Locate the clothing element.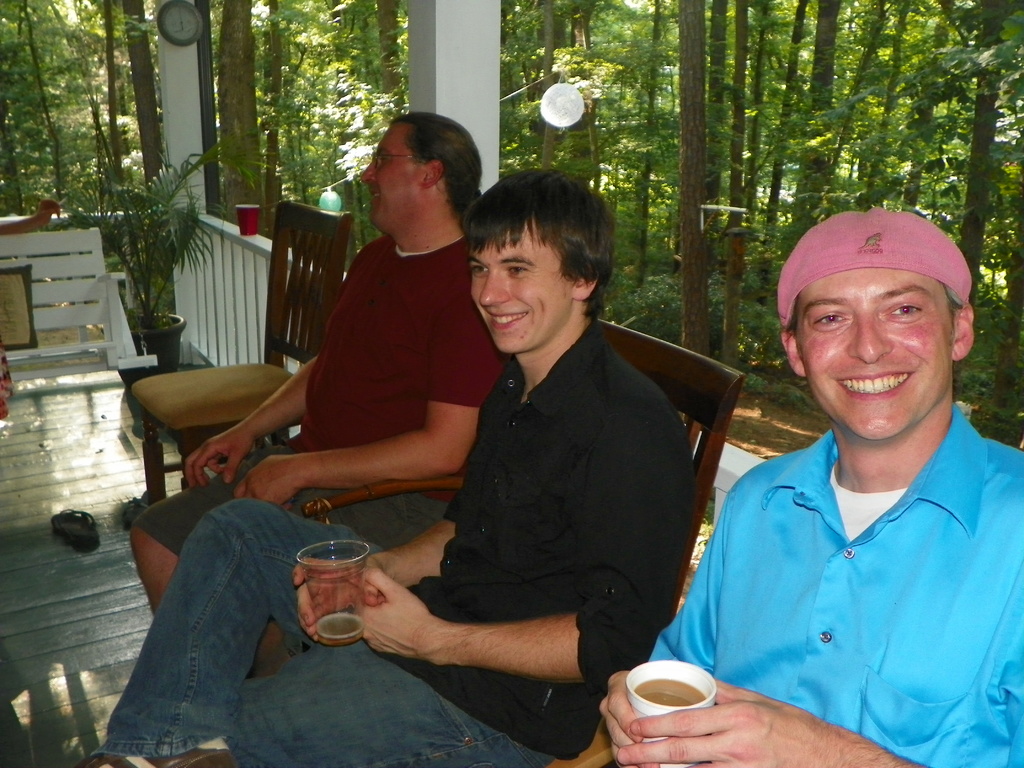
Element bbox: bbox=(661, 375, 1013, 755).
